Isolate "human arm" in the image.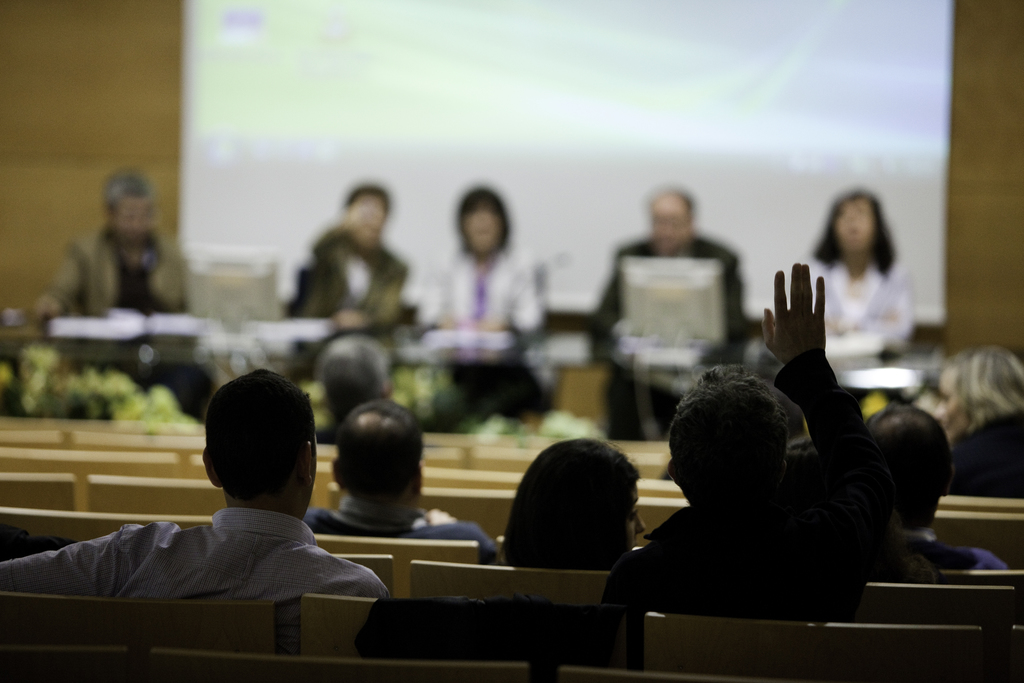
Isolated region: 764 264 902 527.
